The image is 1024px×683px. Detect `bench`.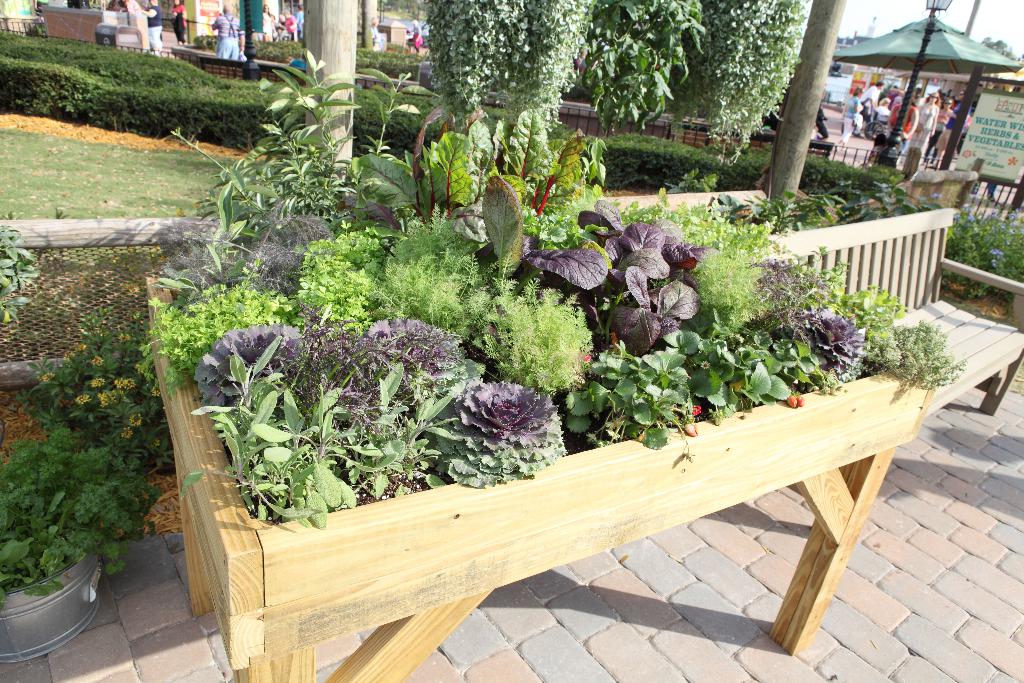
Detection: {"left": 737, "top": 194, "right": 1023, "bottom": 445}.
